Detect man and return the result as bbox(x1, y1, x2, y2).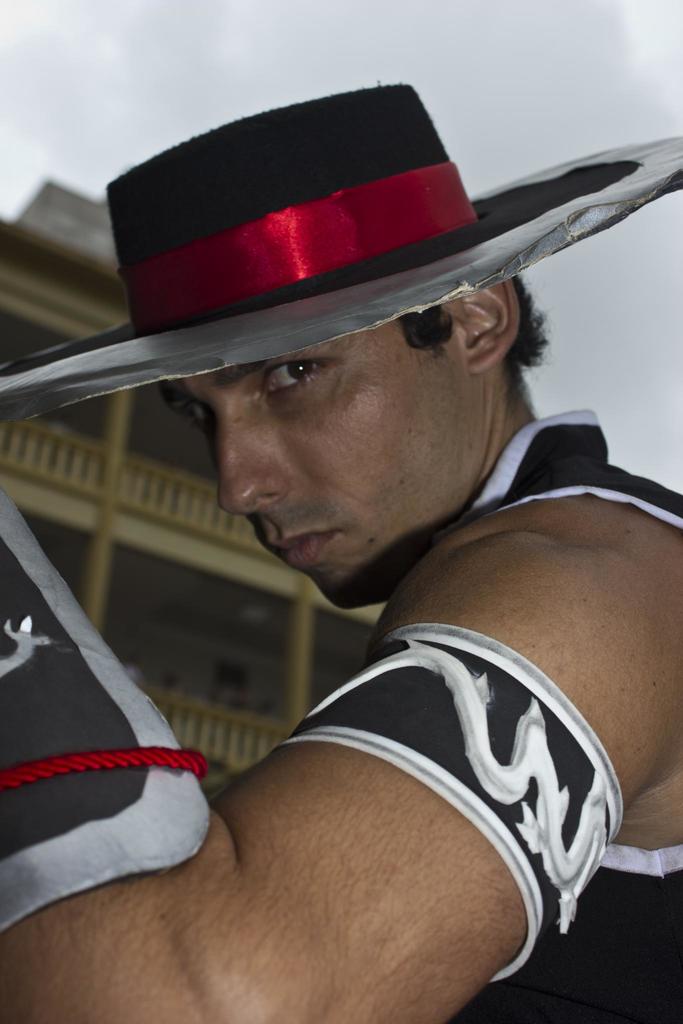
bbox(0, 135, 682, 998).
